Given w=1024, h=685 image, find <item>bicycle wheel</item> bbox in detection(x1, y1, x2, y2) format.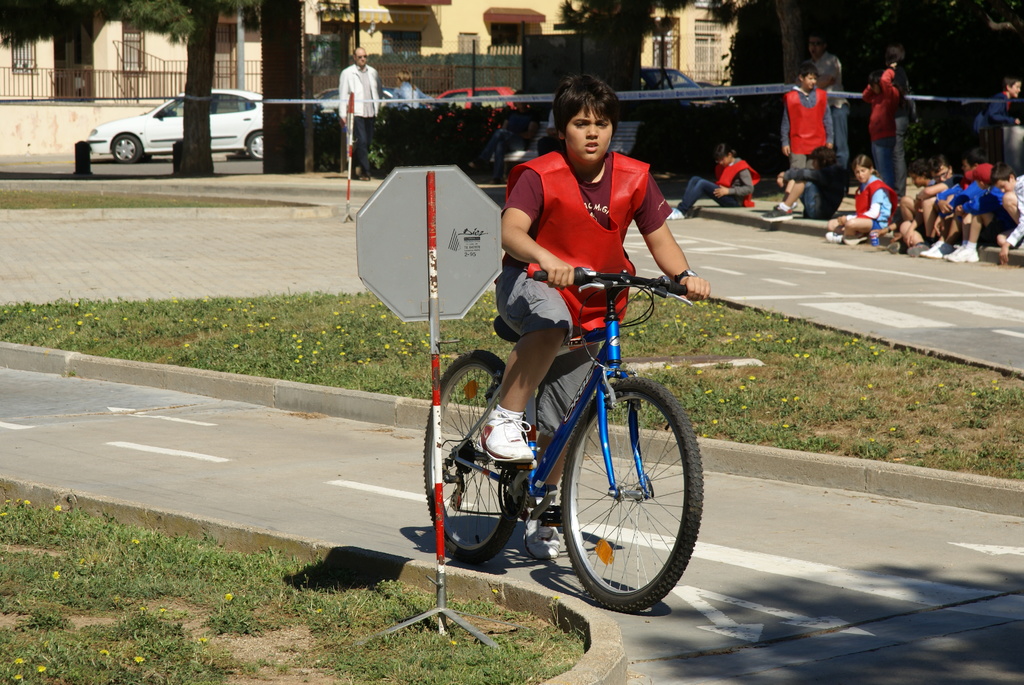
detection(418, 346, 529, 564).
